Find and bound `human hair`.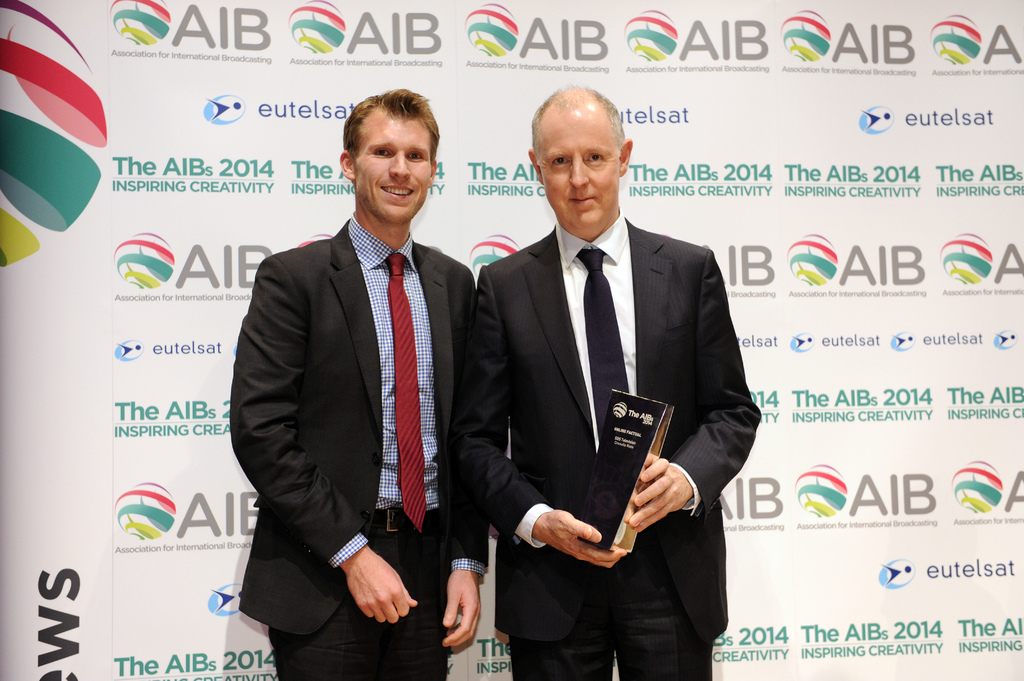
Bound: x1=349, y1=86, x2=443, y2=168.
